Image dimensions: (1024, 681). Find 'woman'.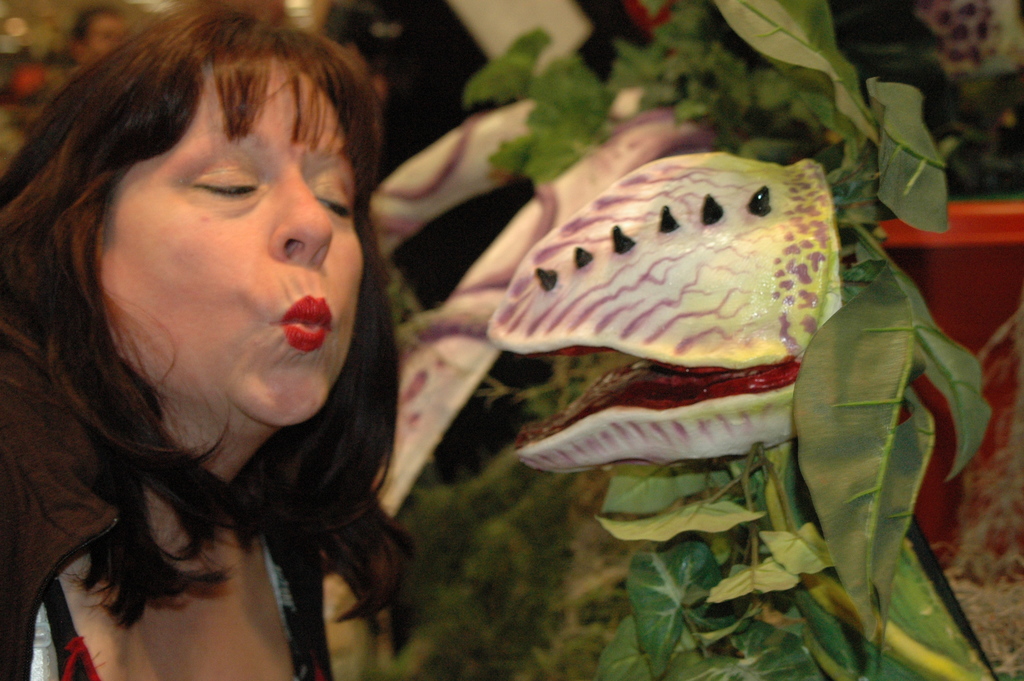
{"left": 0, "top": 0, "right": 438, "bottom": 680}.
